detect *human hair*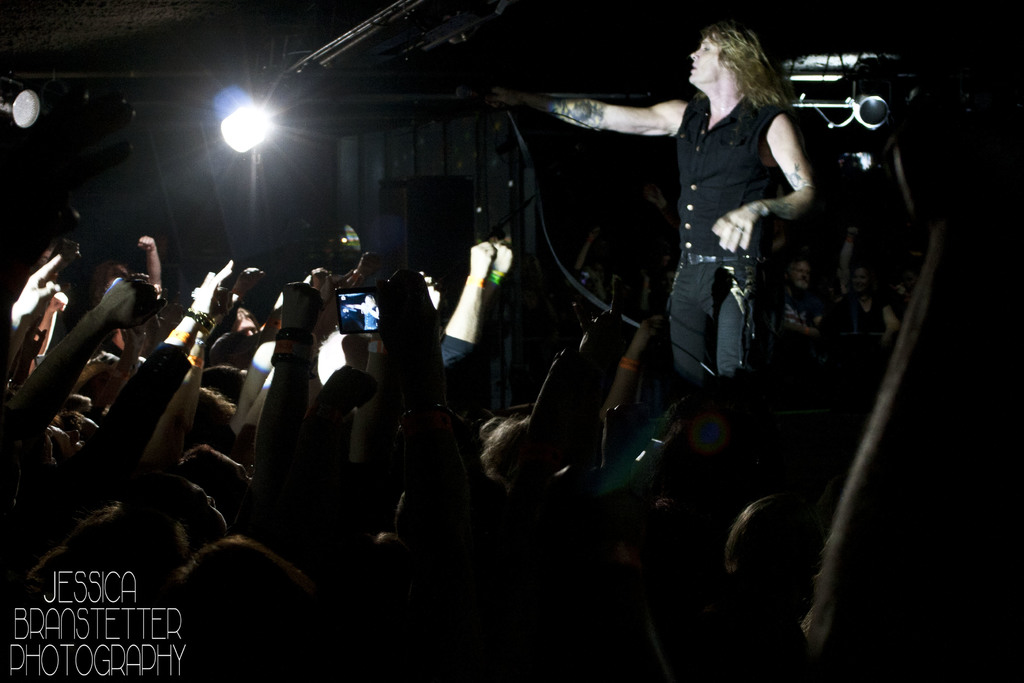
799 544 826 638
